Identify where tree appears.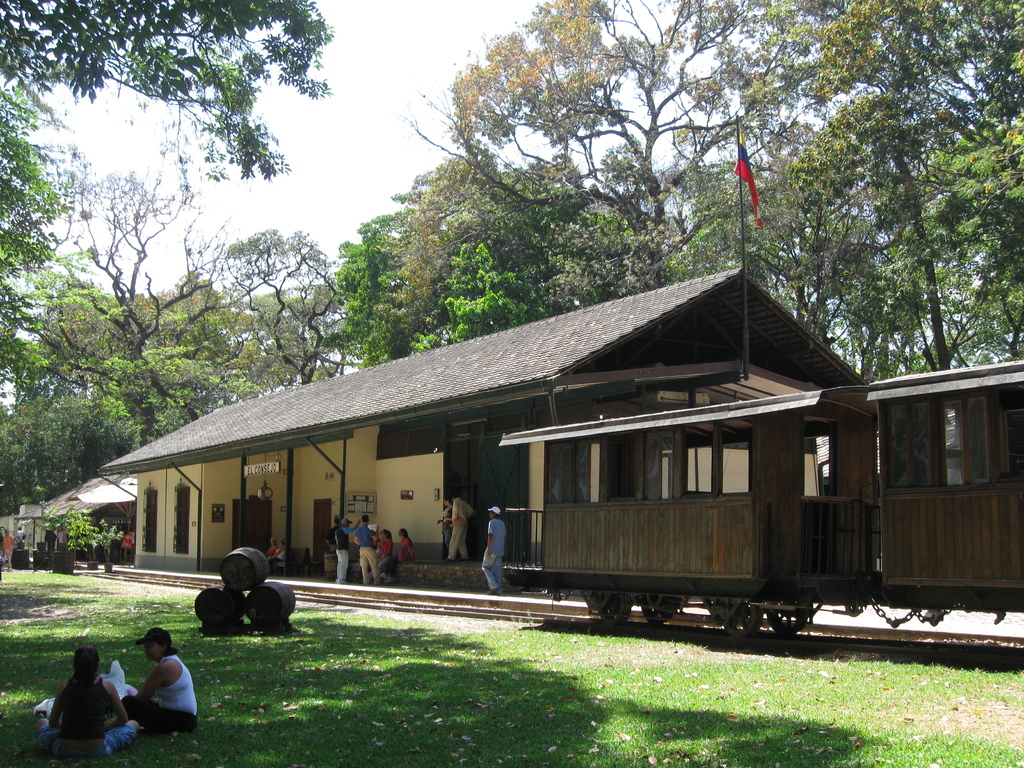
Appears at rect(0, 376, 143, 521).
